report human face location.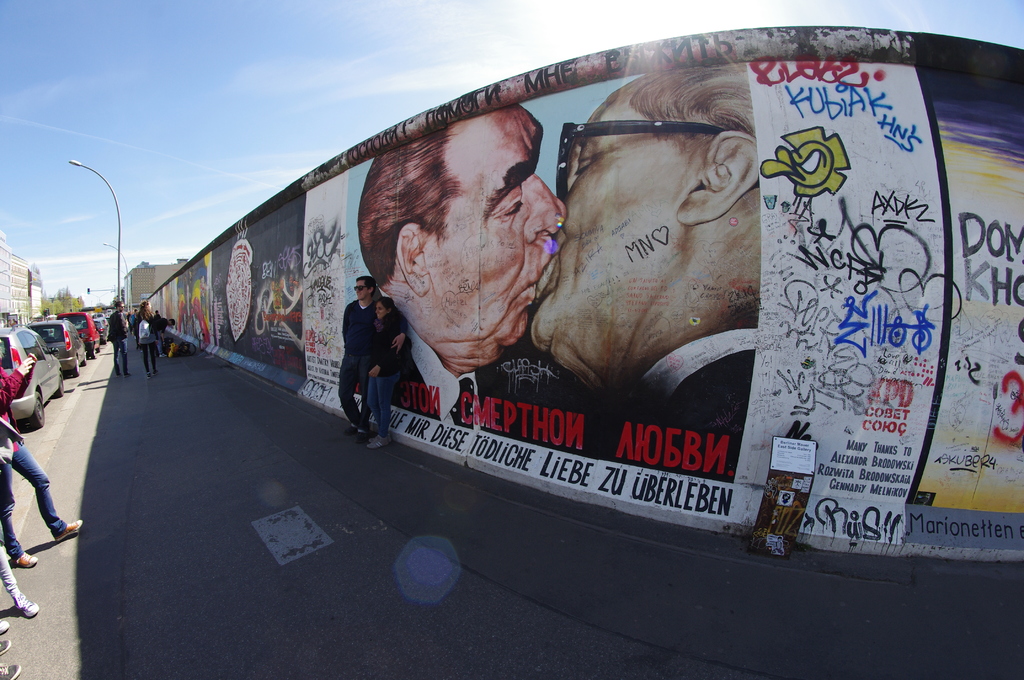
Report: detection(149, 303, 152, 313).
